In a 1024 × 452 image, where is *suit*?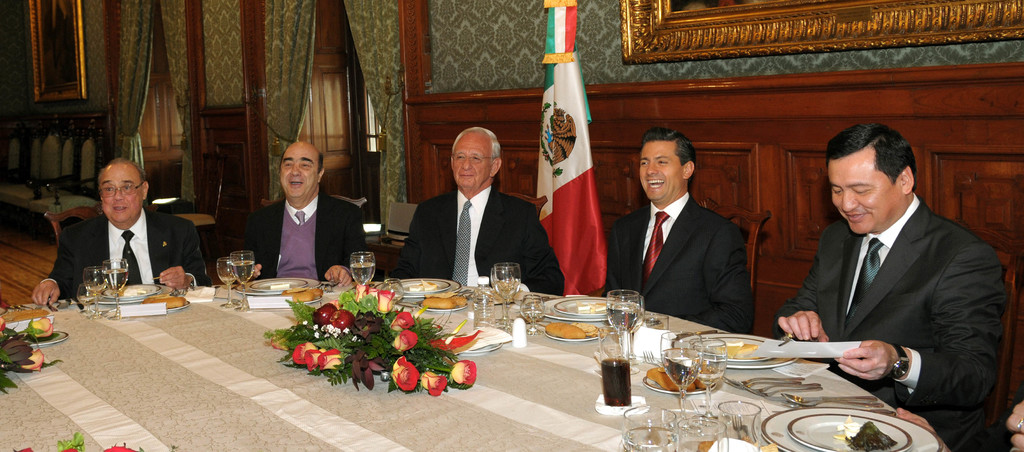
(396,183,564,292).
